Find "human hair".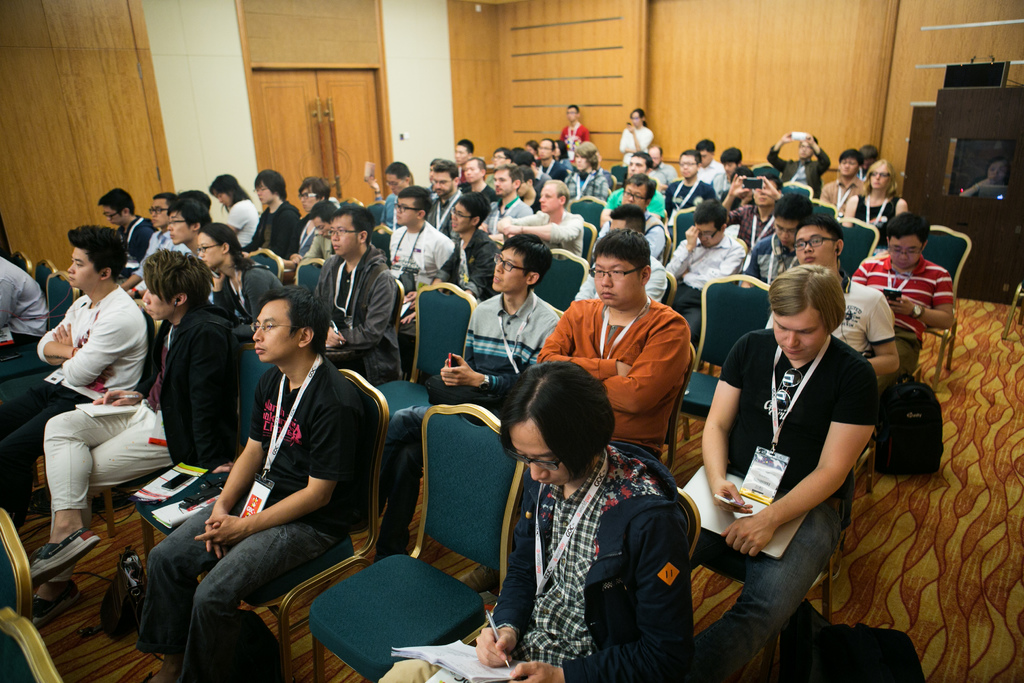
{"left": 397, "top": 183, "right": 433, "bottom": 221}.
